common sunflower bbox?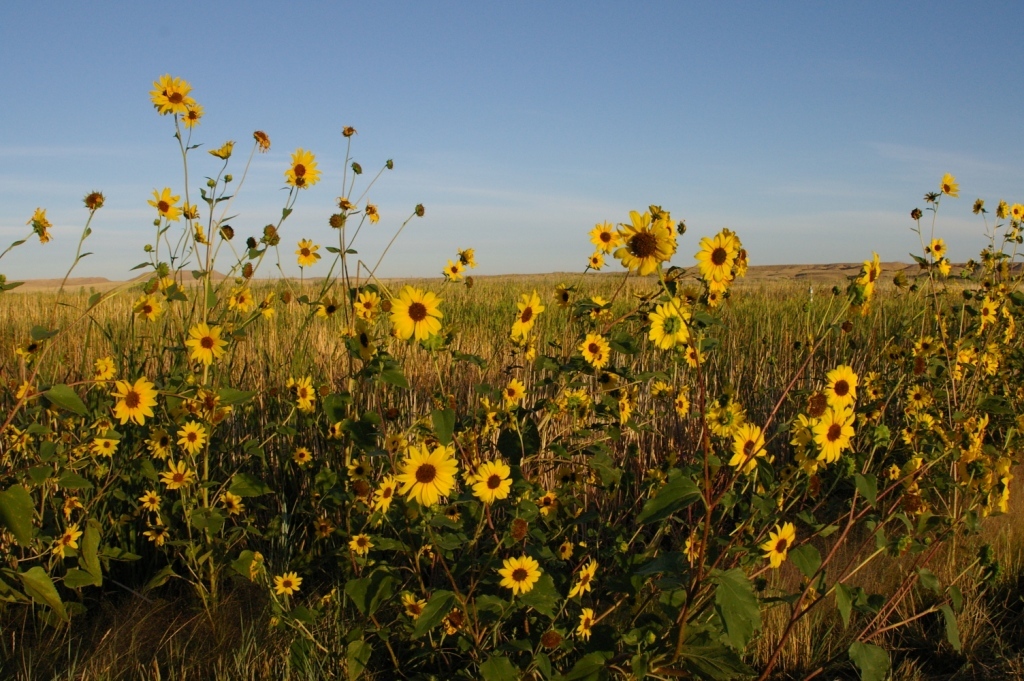
[left=647, top=293, right=693, bottom=351]
